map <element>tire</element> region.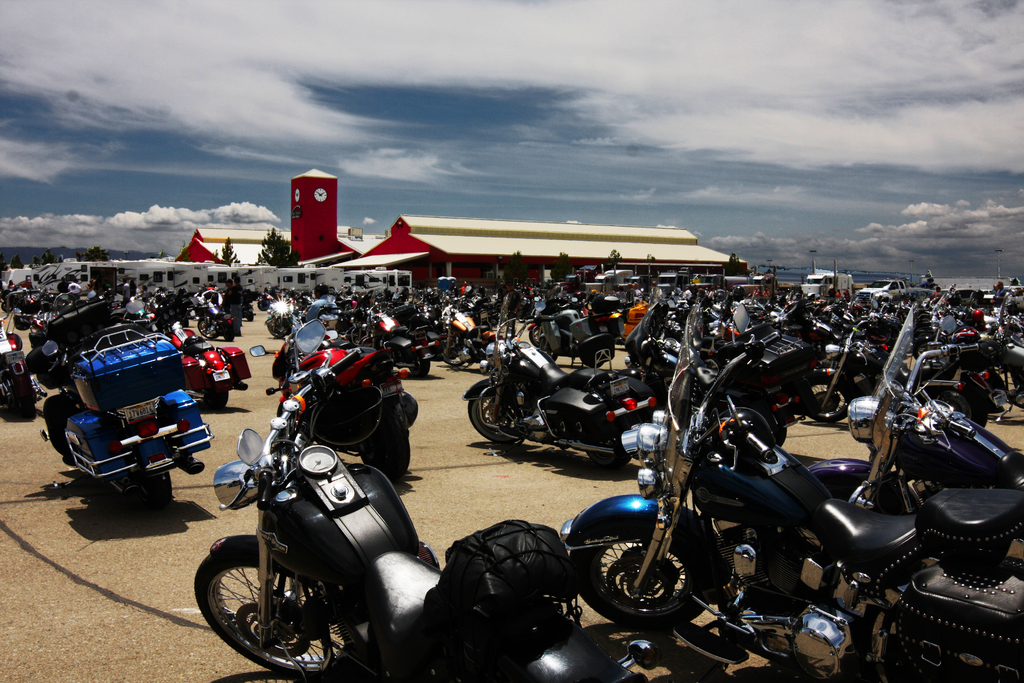
Mapped to rect(462, 378, 495, 439).
